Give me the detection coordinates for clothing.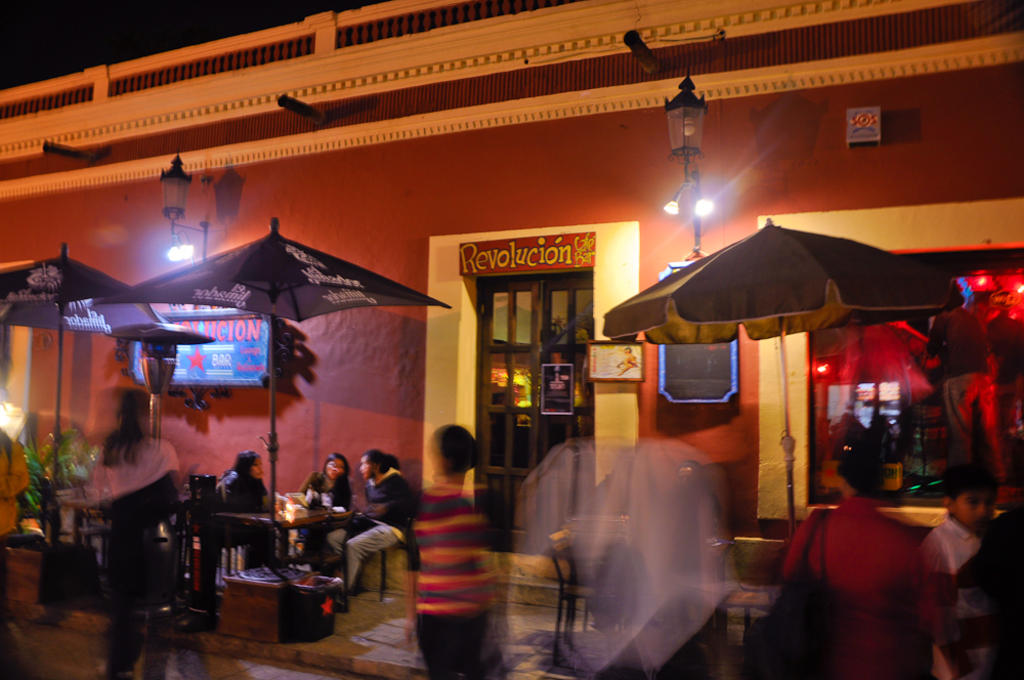
bbox=(778, 501, 959, 679).
